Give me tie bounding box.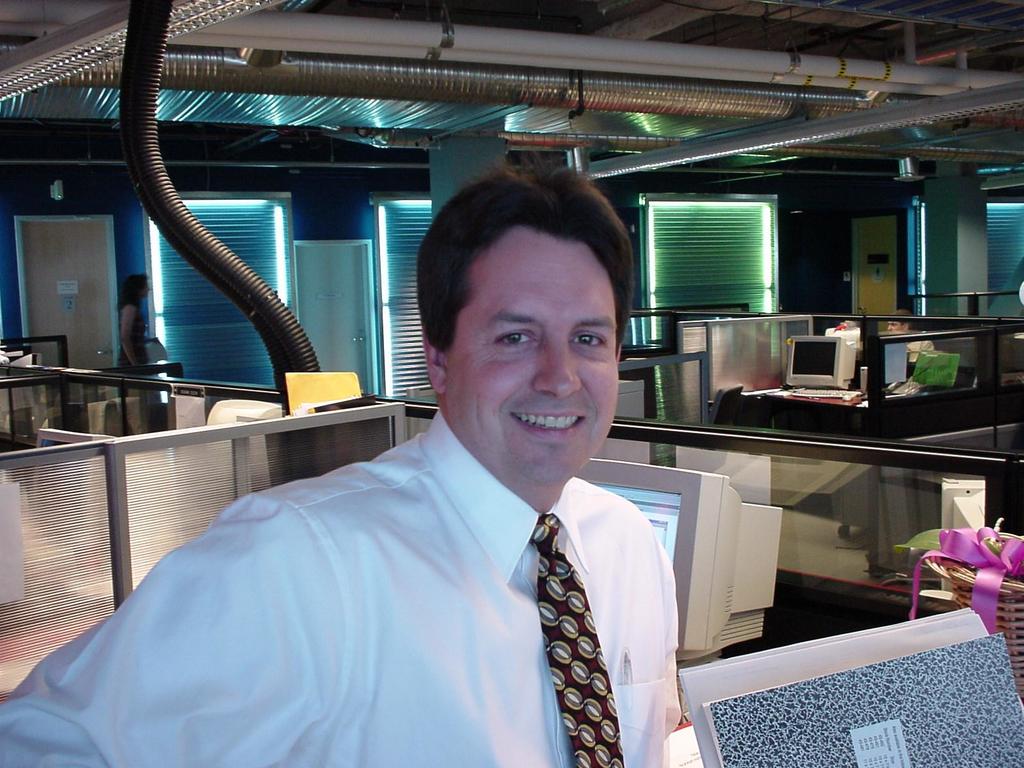
520 511 621 767.
